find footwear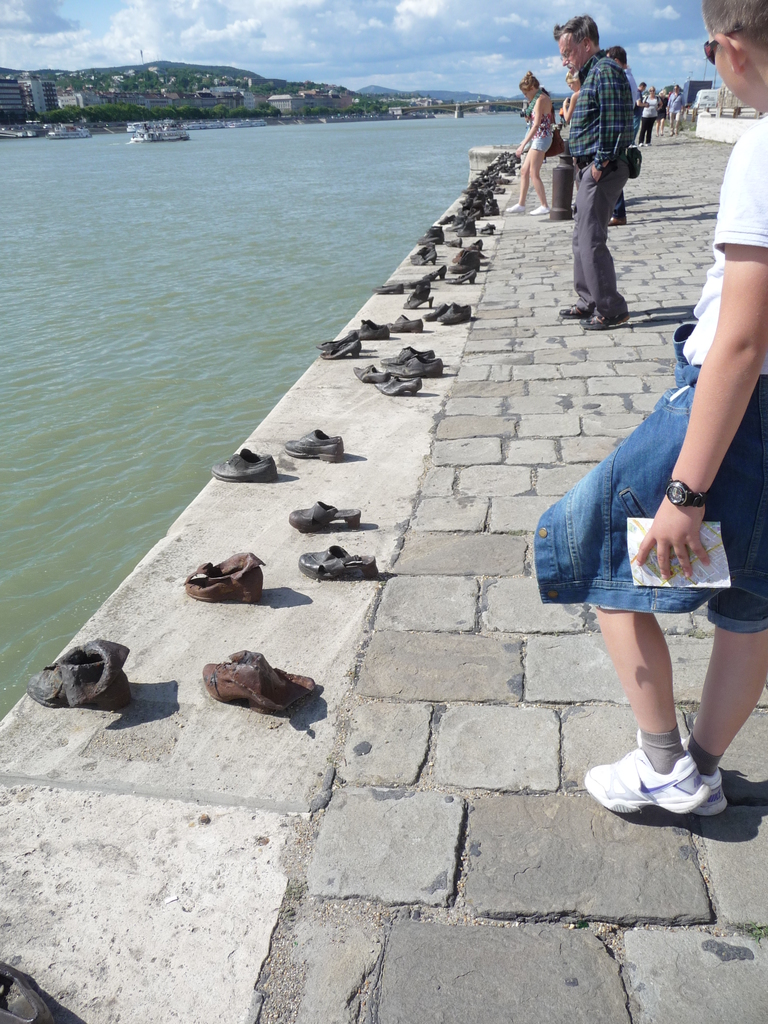
[x1=188, y1=552, x2=269, y2=611]
